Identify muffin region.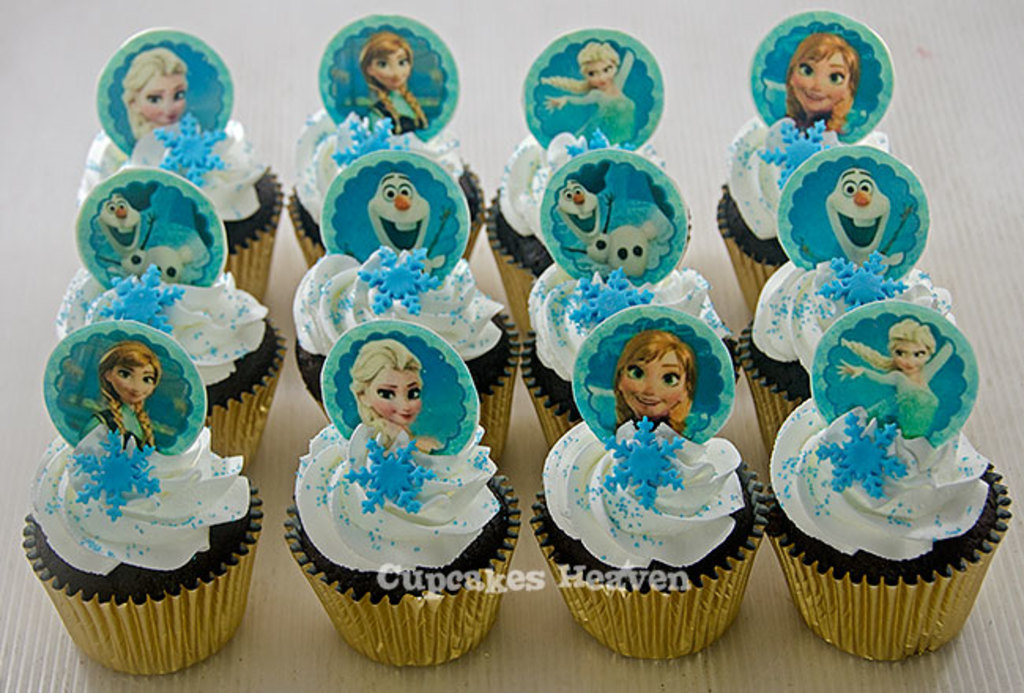
Region: region(525, 302, 772, 658).
